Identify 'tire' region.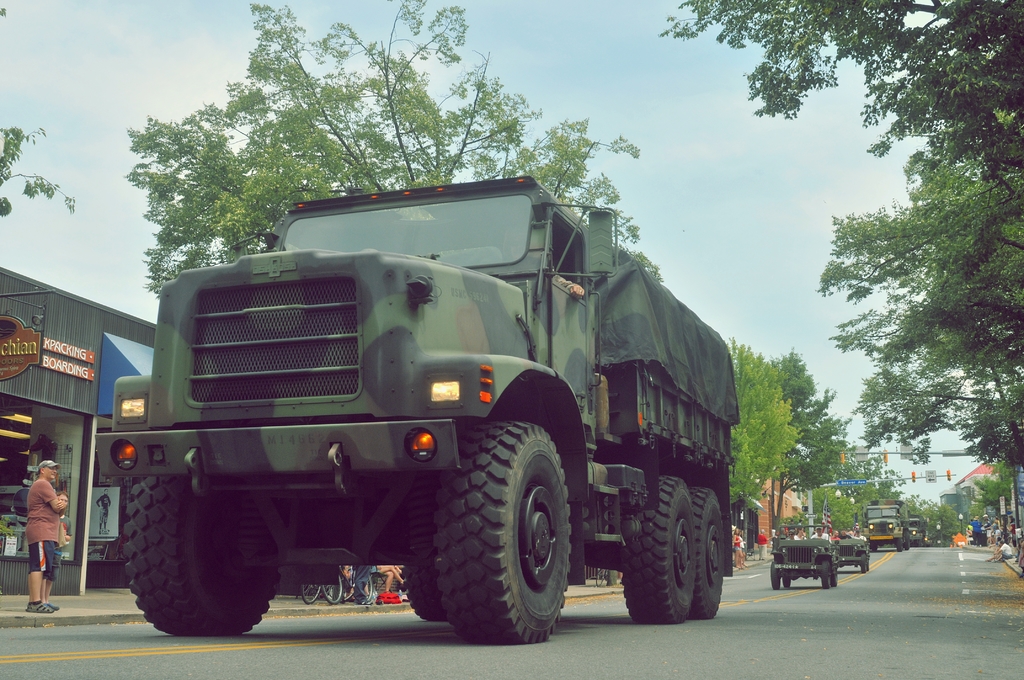
Region: rect(689, 488, 724, 619).
